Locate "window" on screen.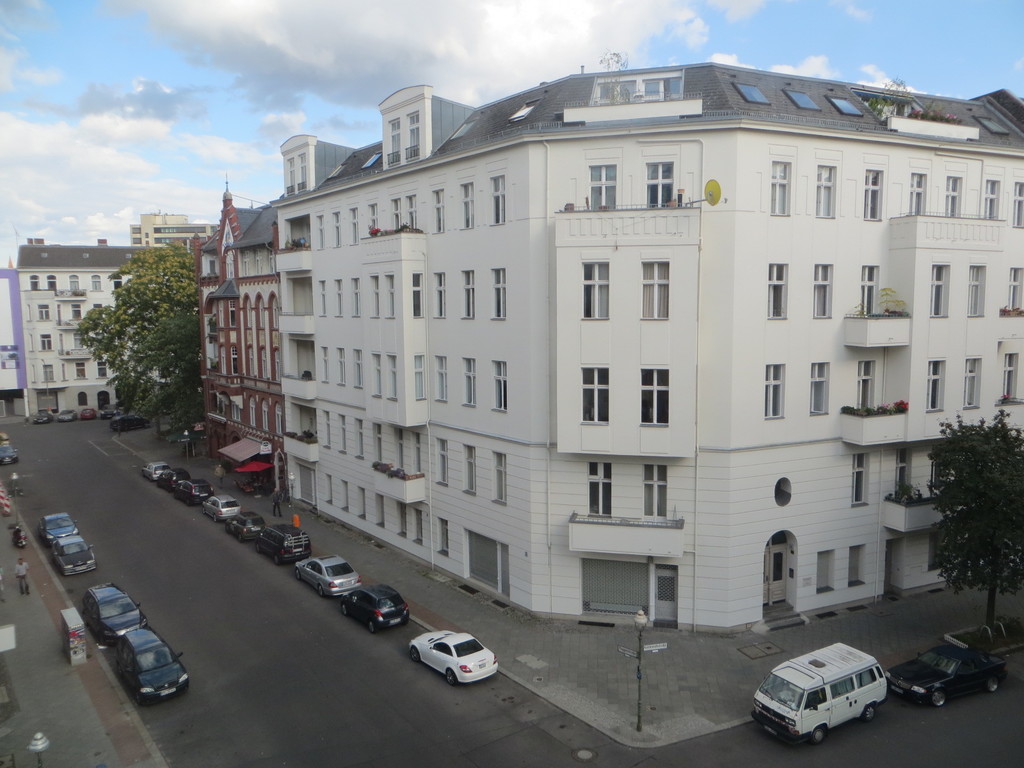
On screen at [x1=927, y1=358, x2=945, y2=412].
